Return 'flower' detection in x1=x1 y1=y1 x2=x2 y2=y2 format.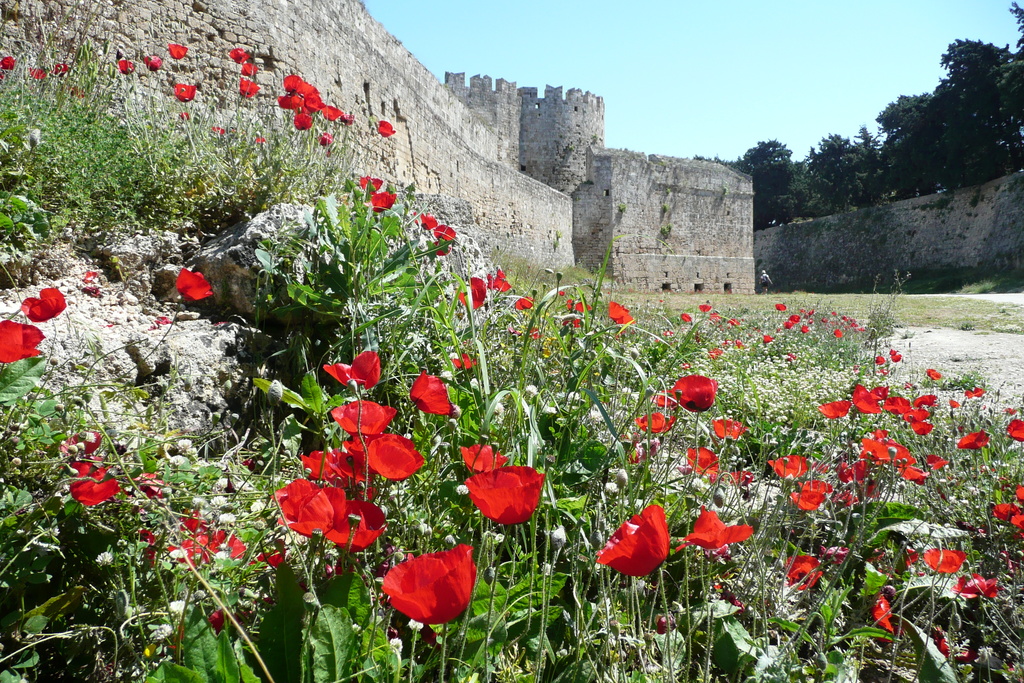
x1=19 y1=288 x2=63 y2=331.
